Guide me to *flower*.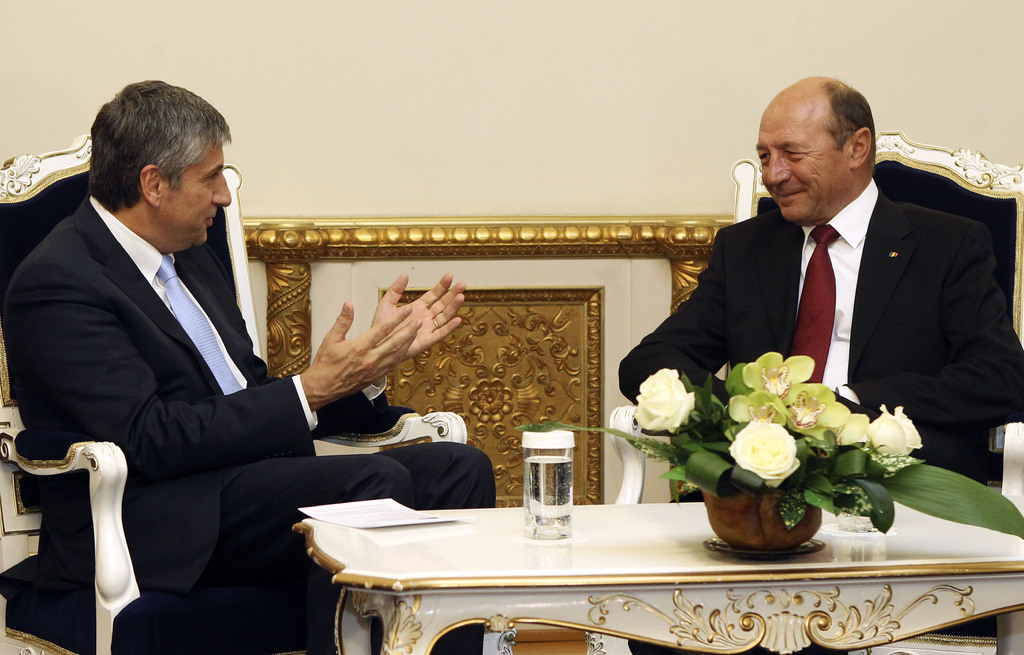
Guidance: 730/389/796/425.
